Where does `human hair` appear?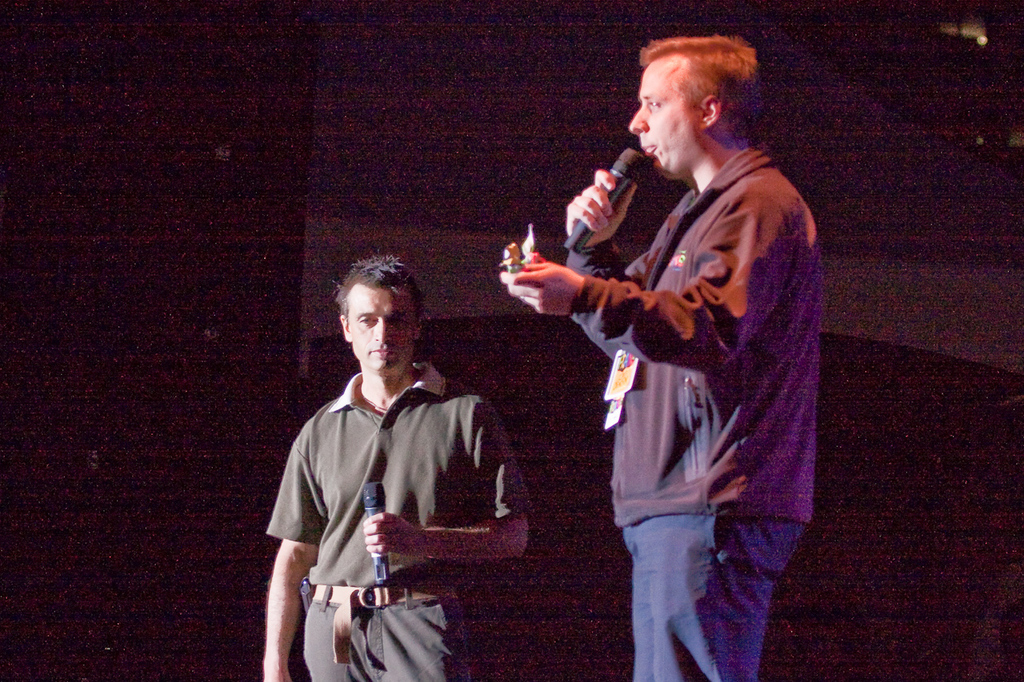
Appears at x1=334, y1=252, x2=424, y2=327.
